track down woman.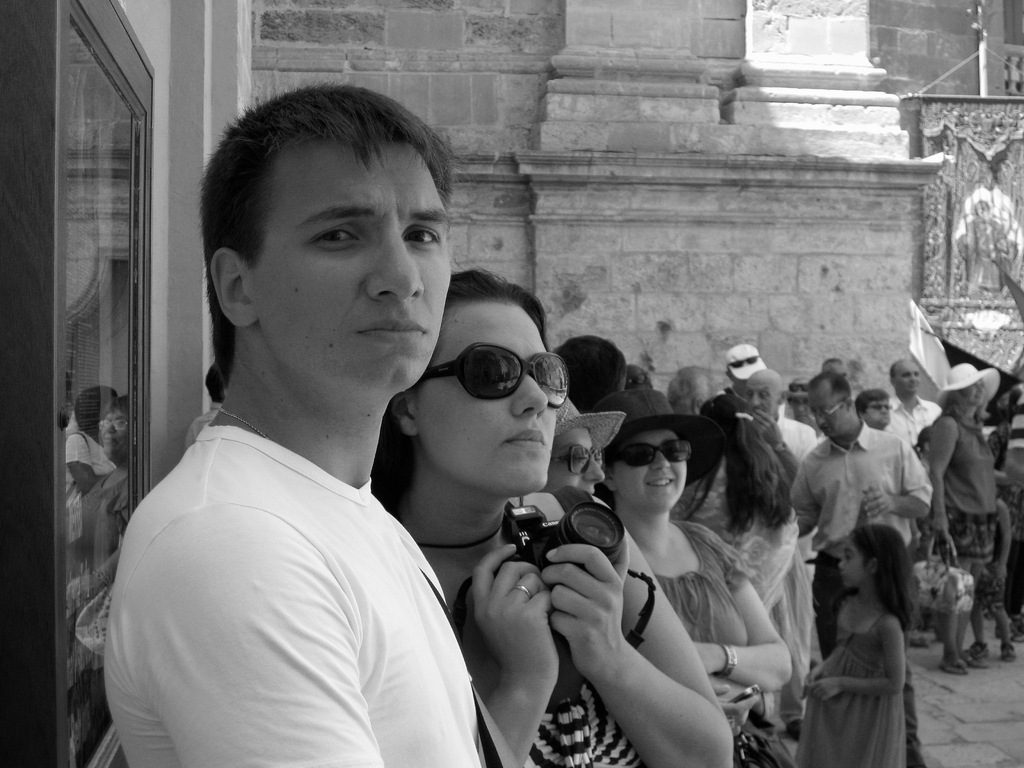
Tracked to {"left": 669, "top": 388, "right": 808, "bottom": 733}.
